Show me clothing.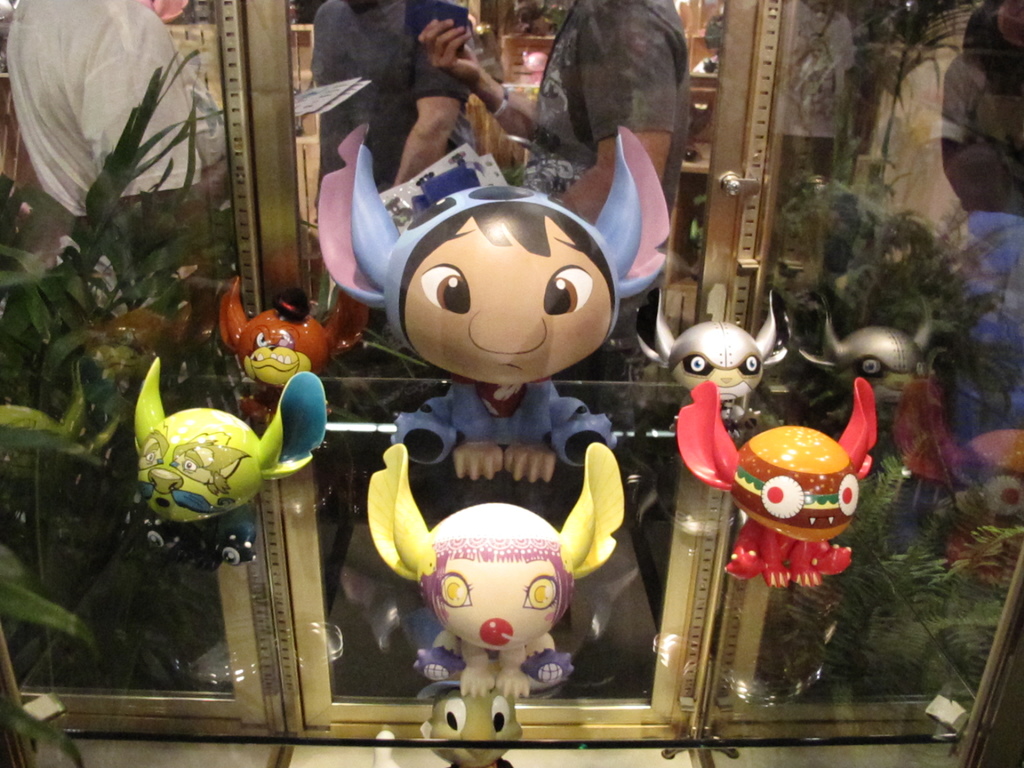
clothing is here: [x1=308, y1=0, x2=478, y2=217].
